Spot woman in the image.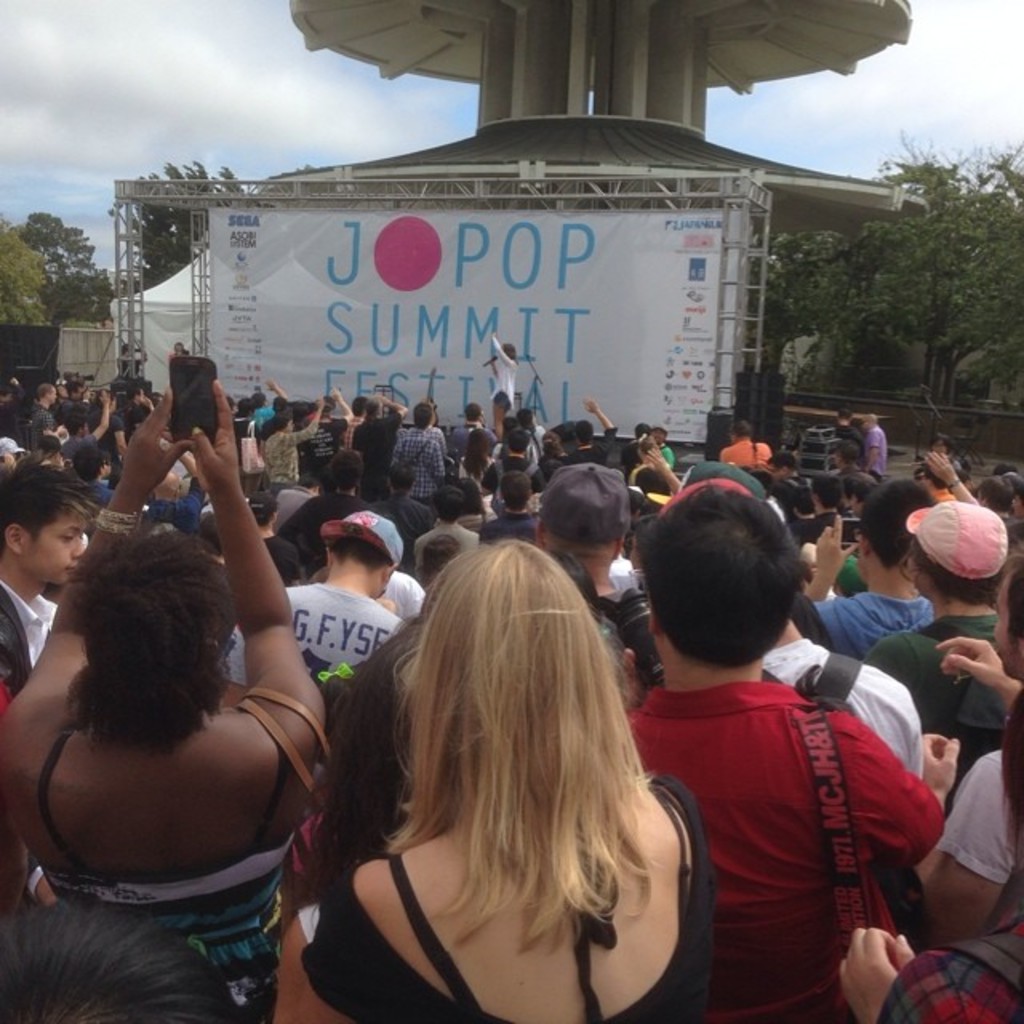
woman found at 450/427/499/499.
